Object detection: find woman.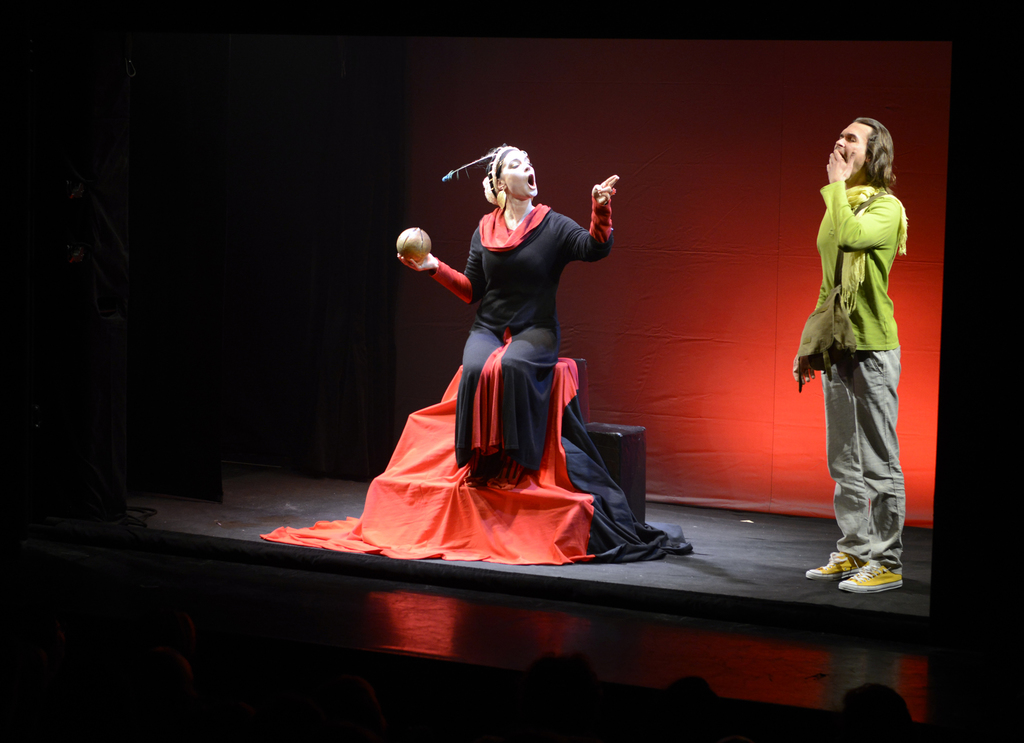
x1=378 y1=117 x2=628 y2=551.
